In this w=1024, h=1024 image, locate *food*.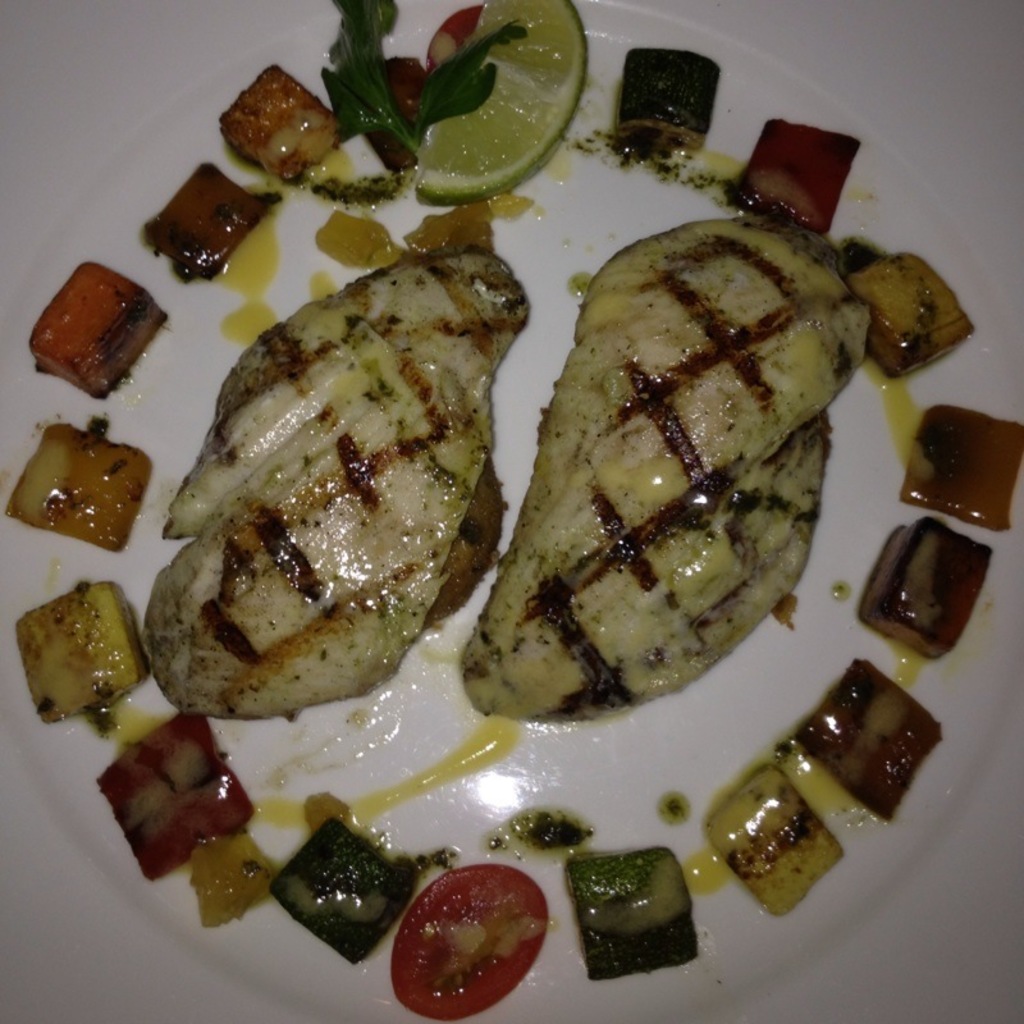
Bounding box: select_region(567, 845, 705, 983).
